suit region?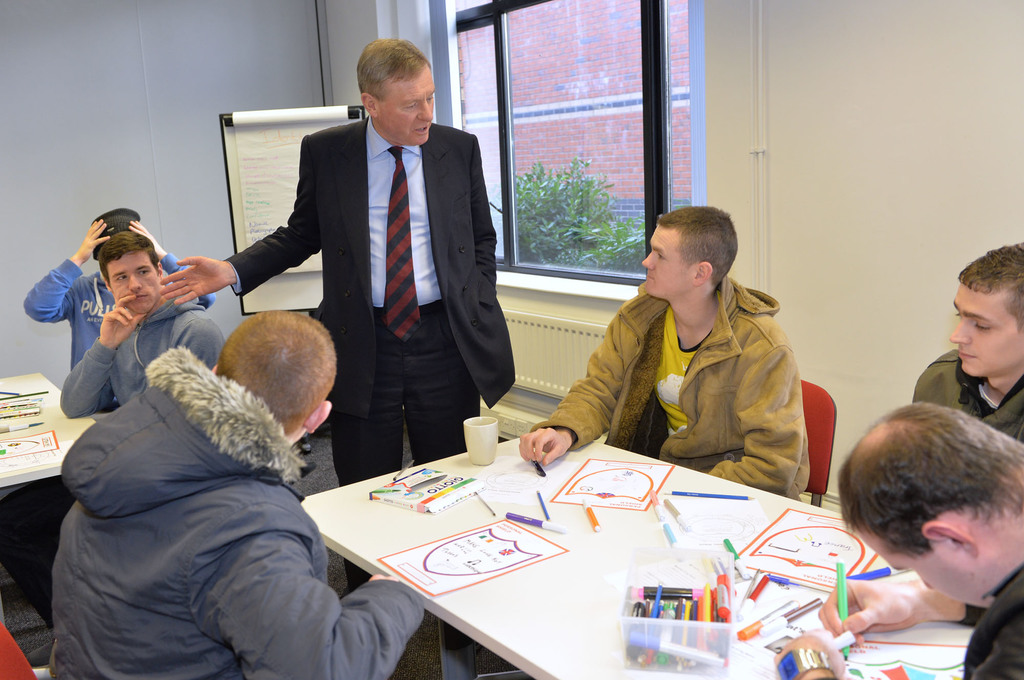
rect(223, 107, 507, 499)
